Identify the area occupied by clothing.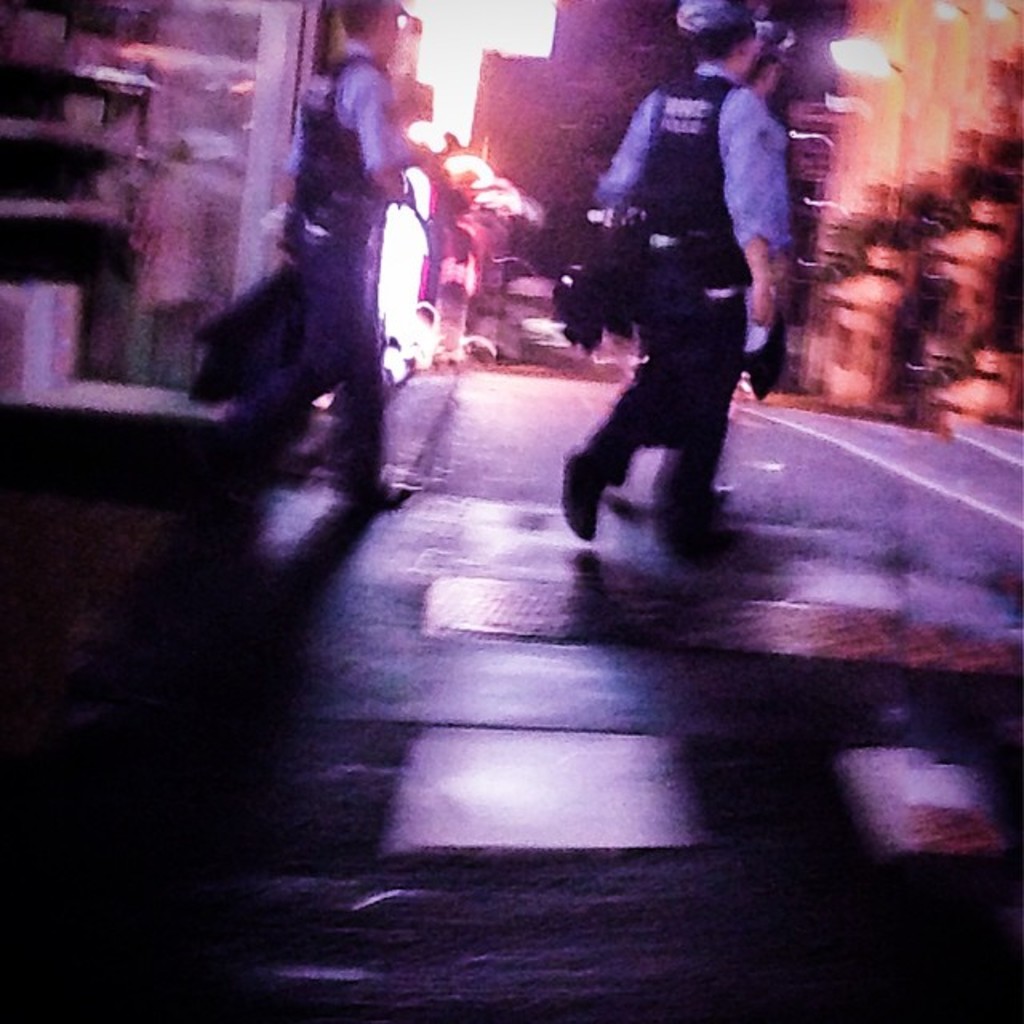
Area: x1=237, y1=38, x2=406, y2=493.
